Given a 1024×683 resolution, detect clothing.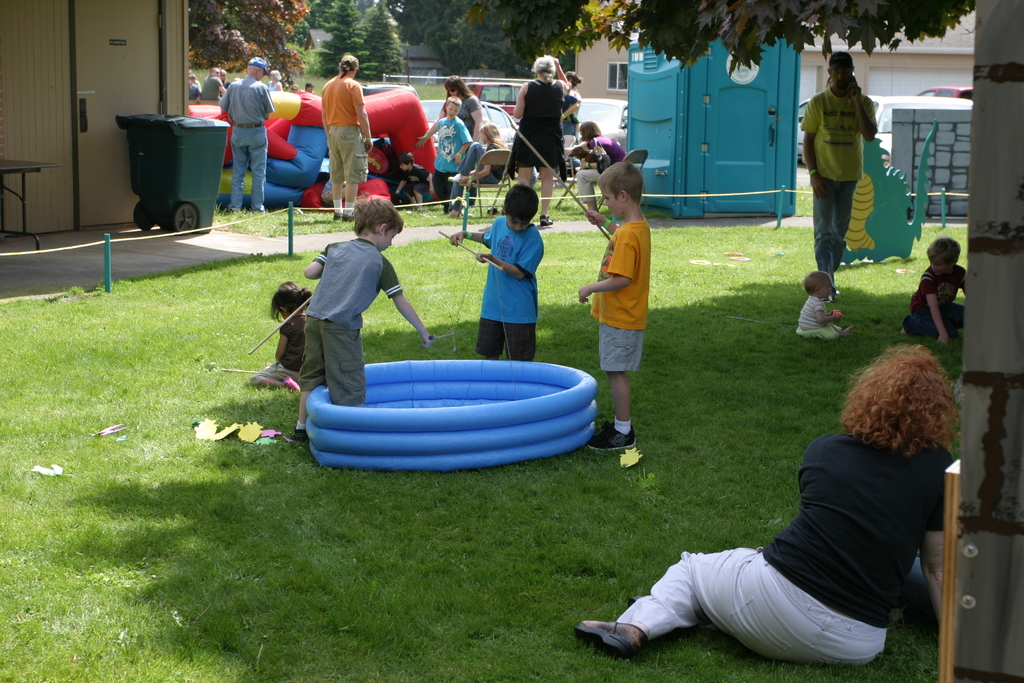
bbox=[459, 92, 481, 131].
